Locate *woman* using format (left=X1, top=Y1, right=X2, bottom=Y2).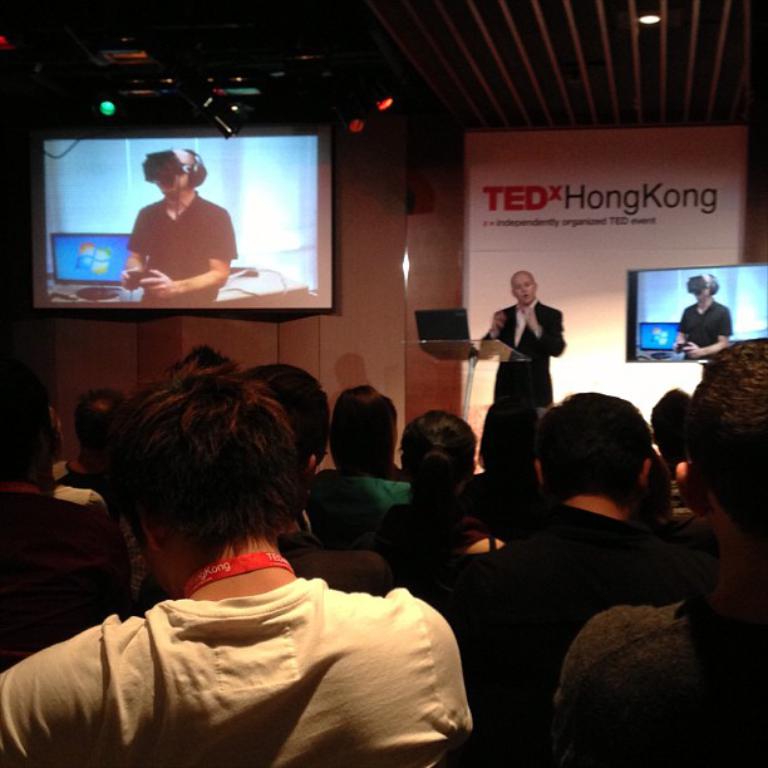
(left=635, top=447, right=675, bottom=533).
